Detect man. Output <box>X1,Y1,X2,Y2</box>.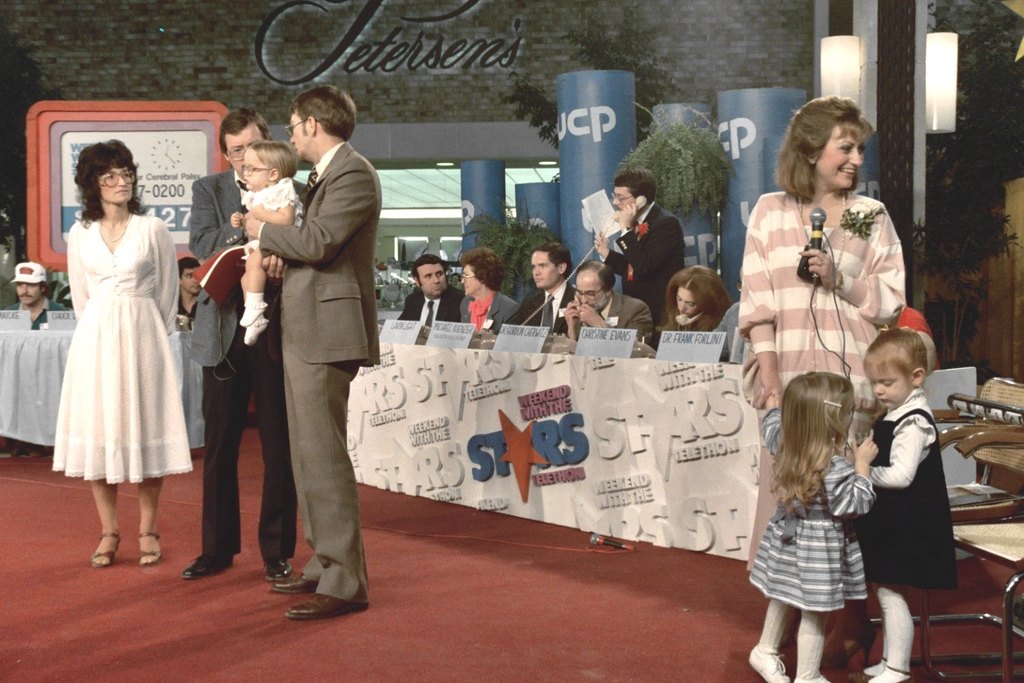
<box>0,260,83,329</box>.
